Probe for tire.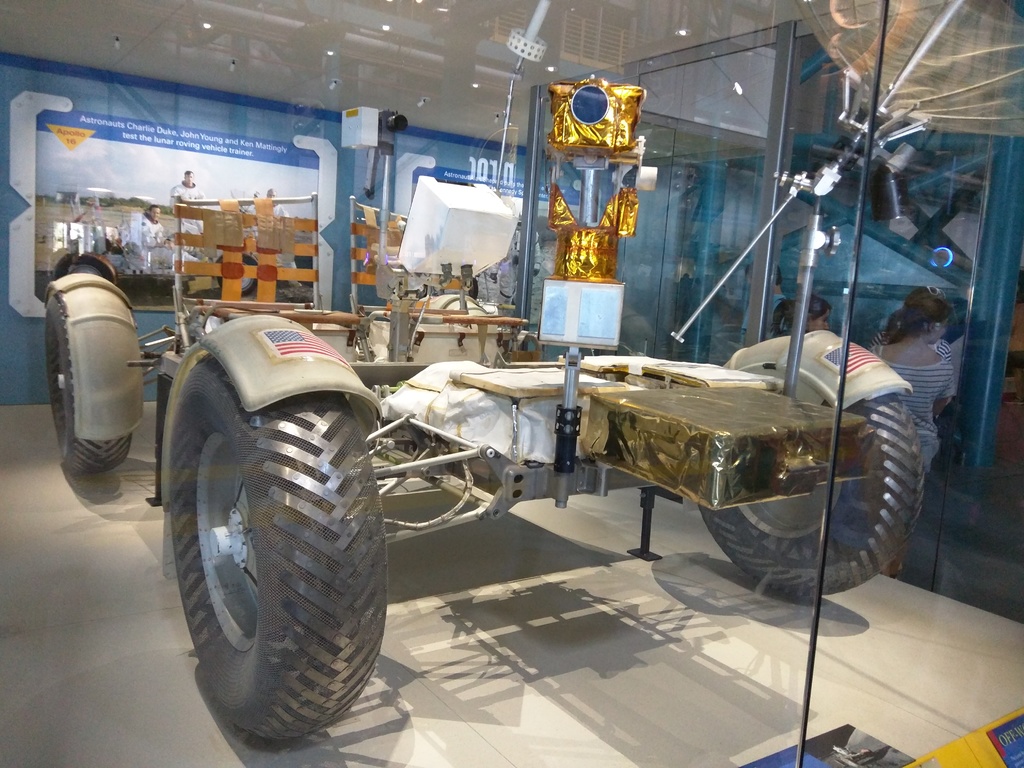
Probe result: detection(47, 285, 134, 477).
